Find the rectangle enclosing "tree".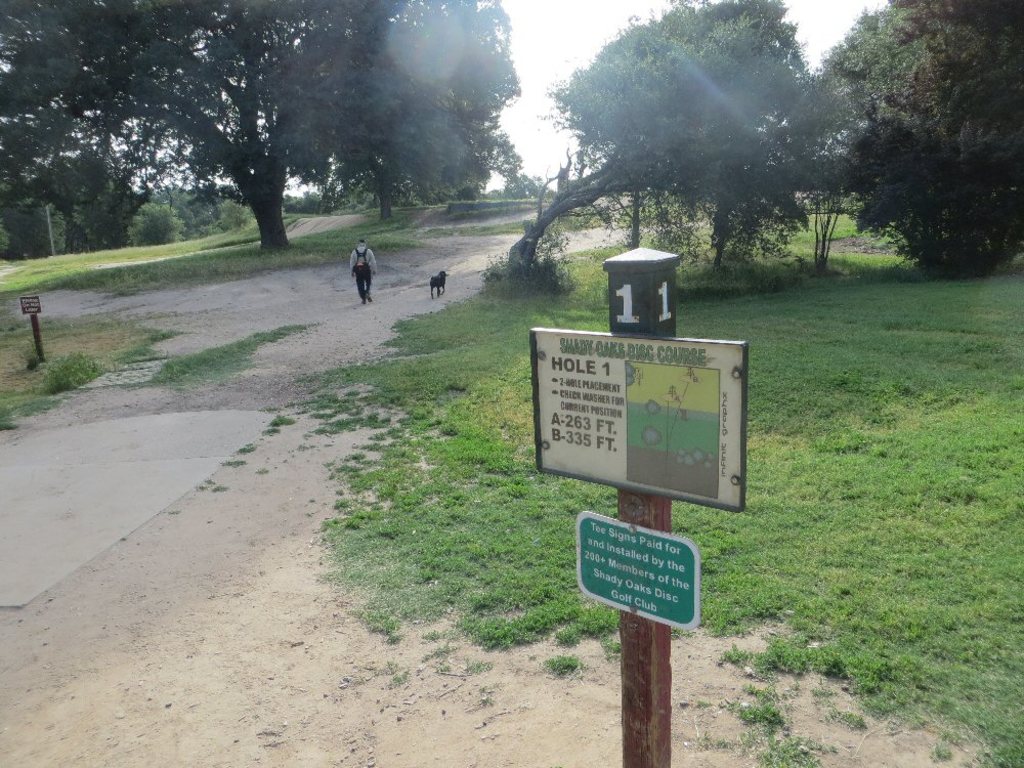
<bbox>826, 35, 1007, 288</bbox>.
